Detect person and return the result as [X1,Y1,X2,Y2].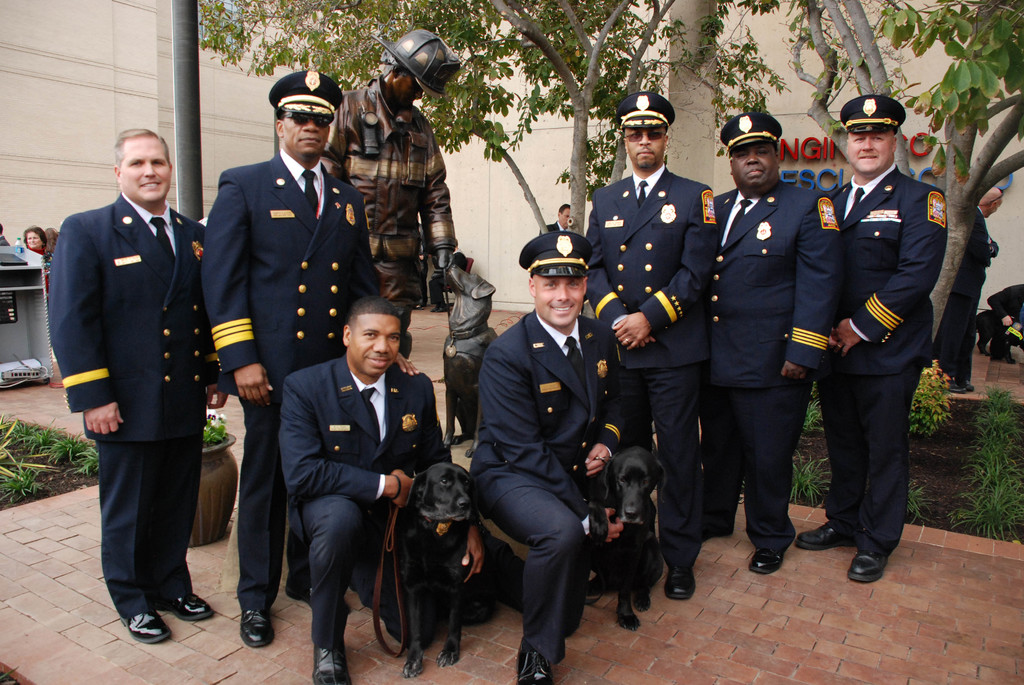
[927,178,993,393].
